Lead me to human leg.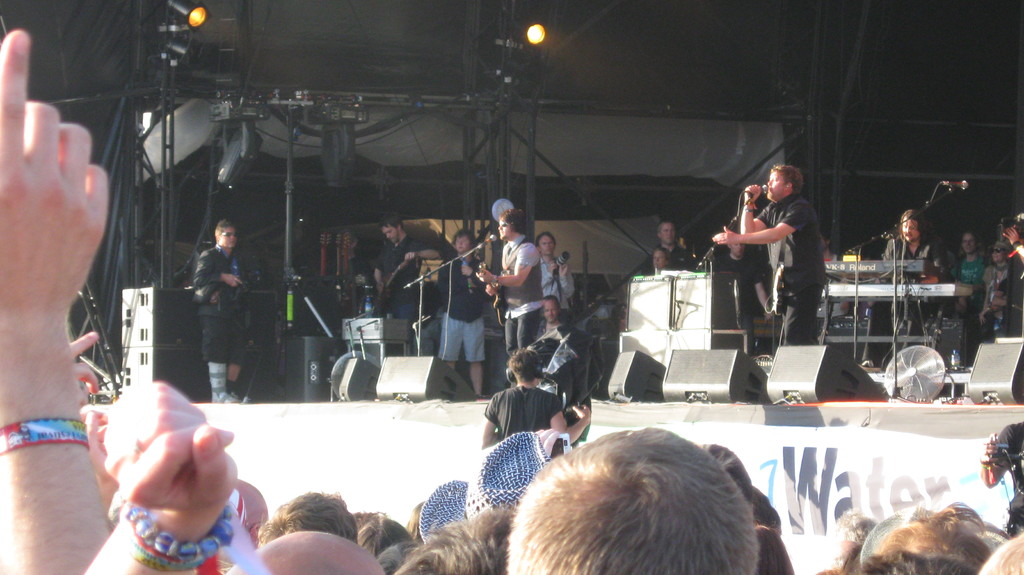
Lead to bbox(779, 274, 810, 339).
